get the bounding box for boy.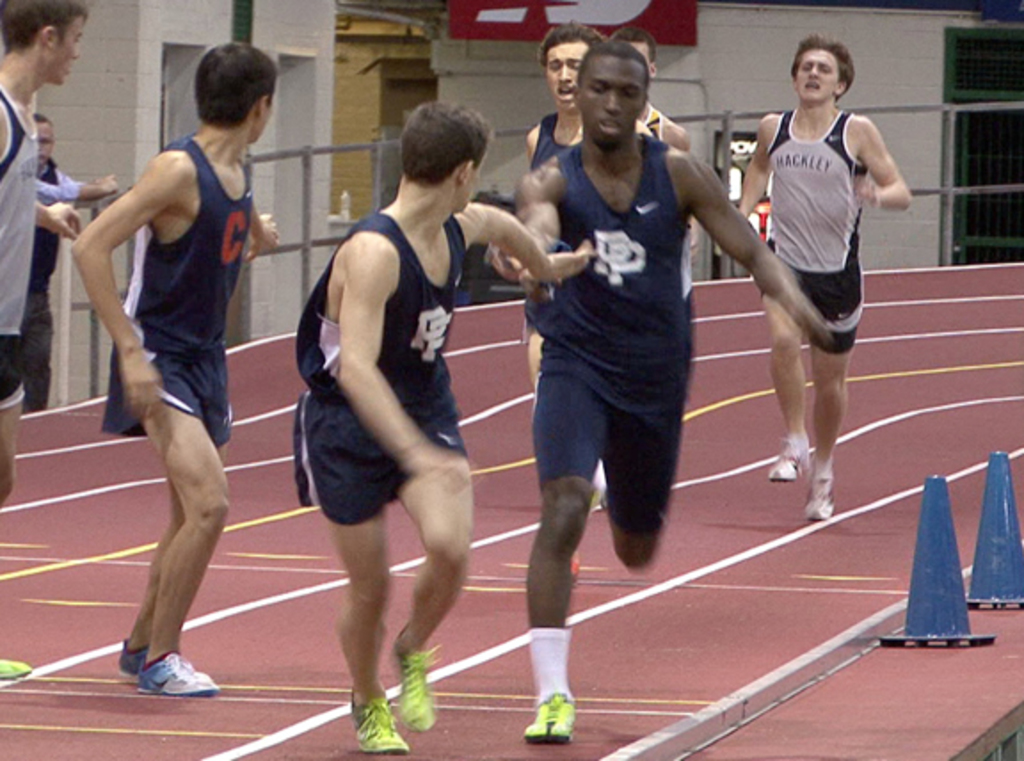
46/62/274/683.
